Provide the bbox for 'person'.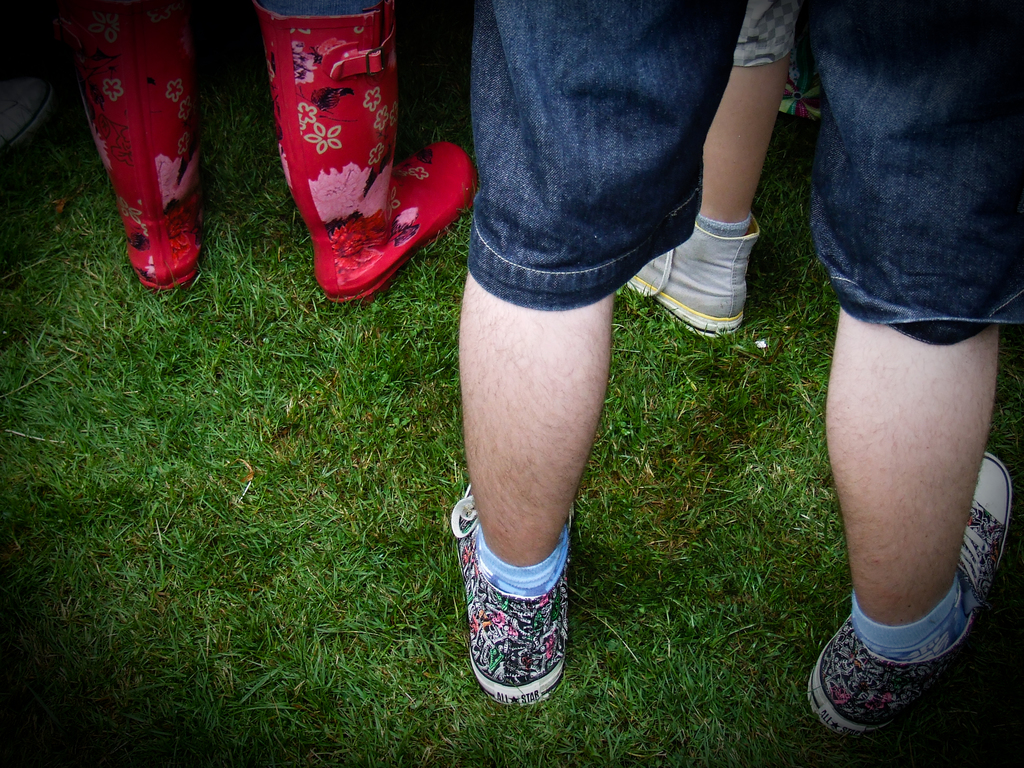
l=446, t=0, r=1023, b=708.
